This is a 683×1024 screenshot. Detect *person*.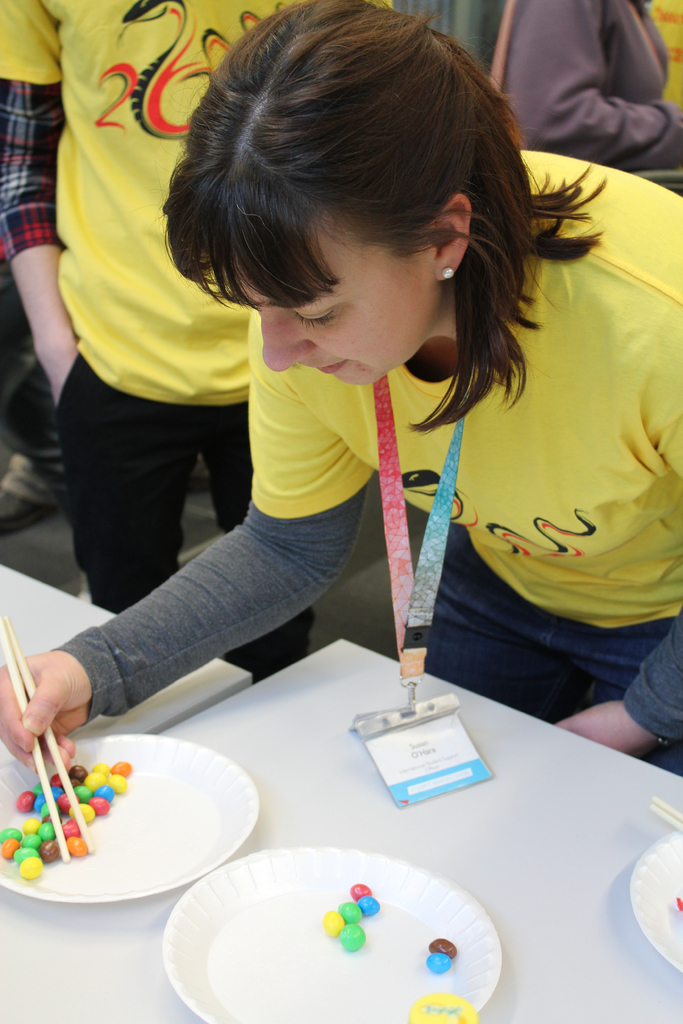
pyautogui.locateOnScreen(511, 0, 682, 196).
